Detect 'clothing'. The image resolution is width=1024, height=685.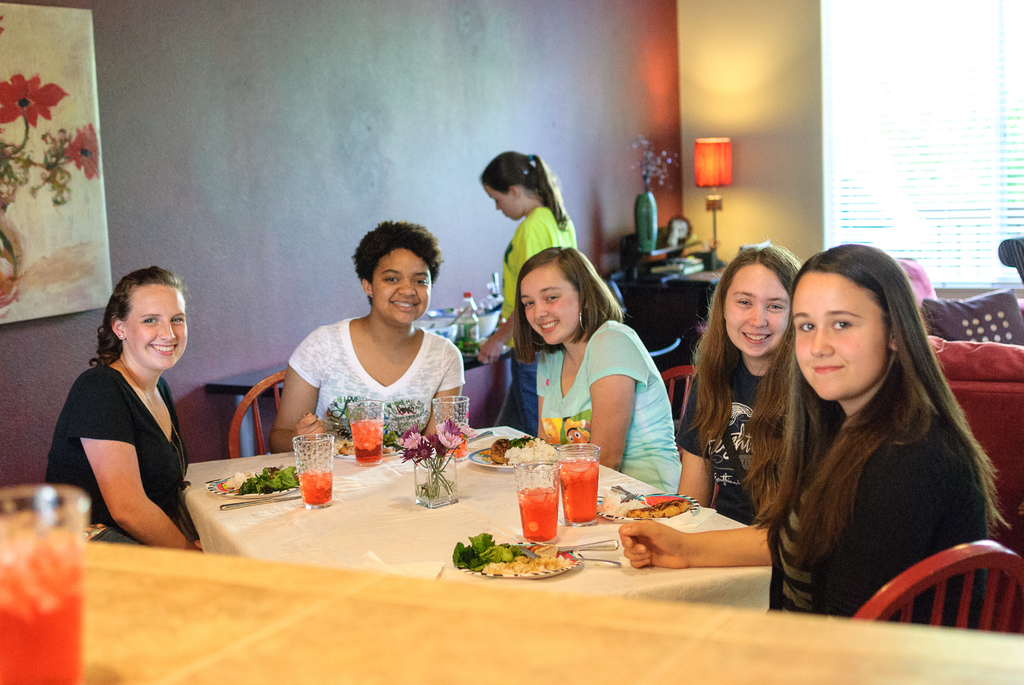
[494, 202, 581, 434].
